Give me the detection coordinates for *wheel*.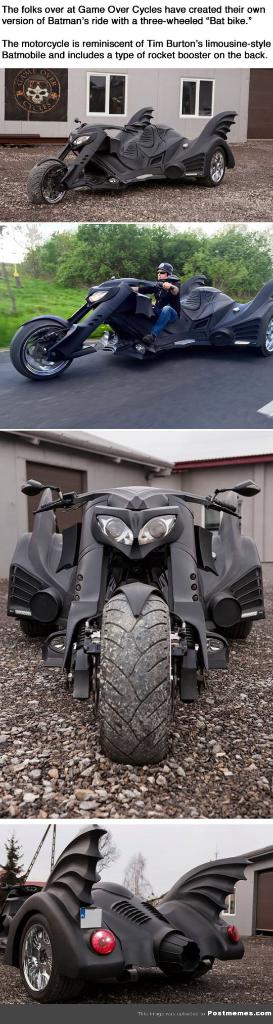
region(83, 602, 181, 766).
